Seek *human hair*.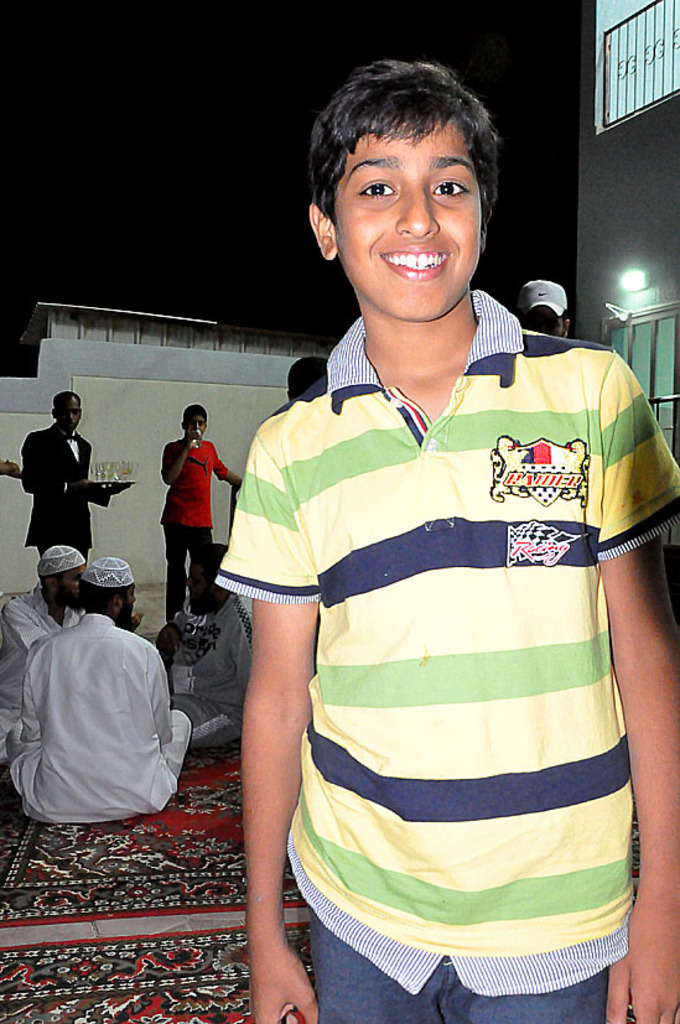
(x1=289, y1=353, x2=327, y2=401).
